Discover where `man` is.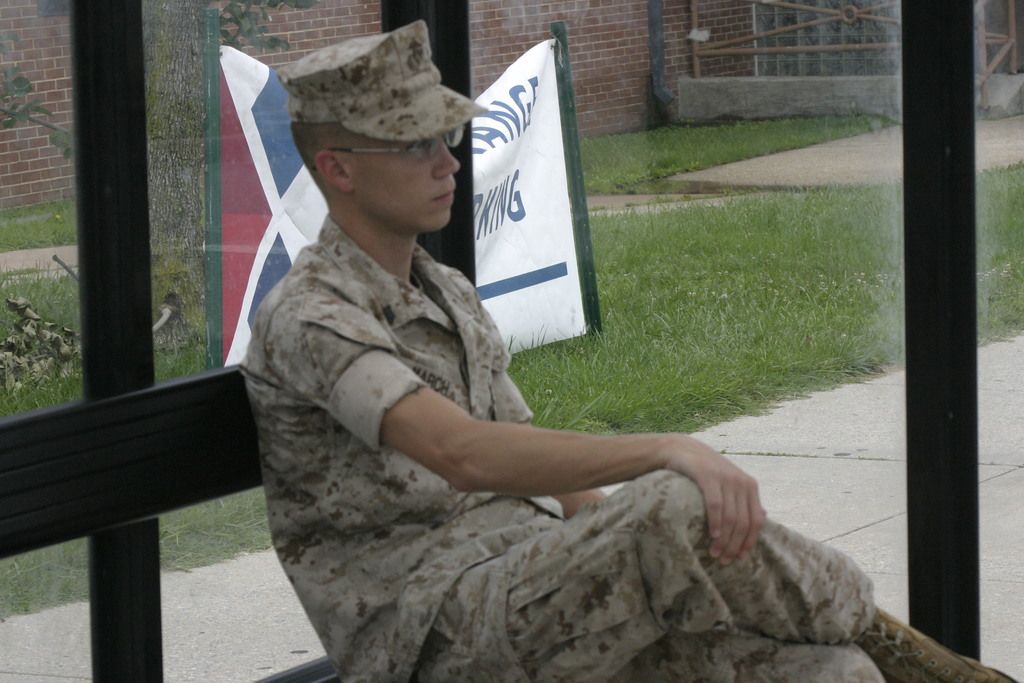
Discovered at l=190, t=76, r=858, b=670.
